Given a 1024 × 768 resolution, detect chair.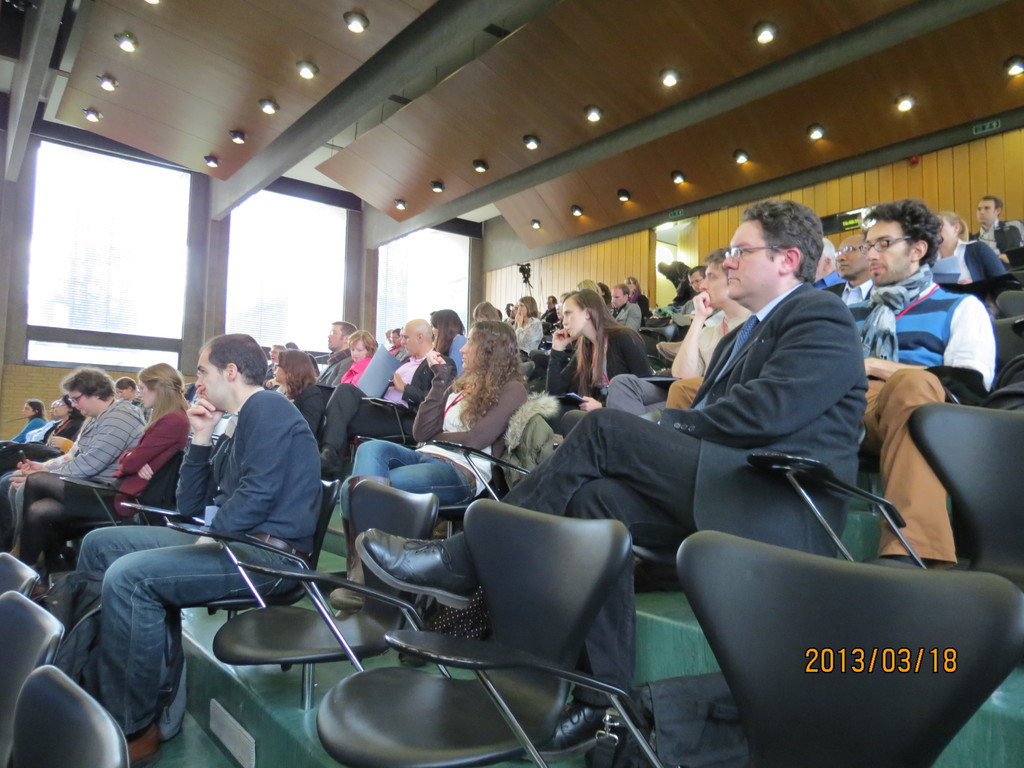
<bbox>0, 550, 42, 598</bbox>.
